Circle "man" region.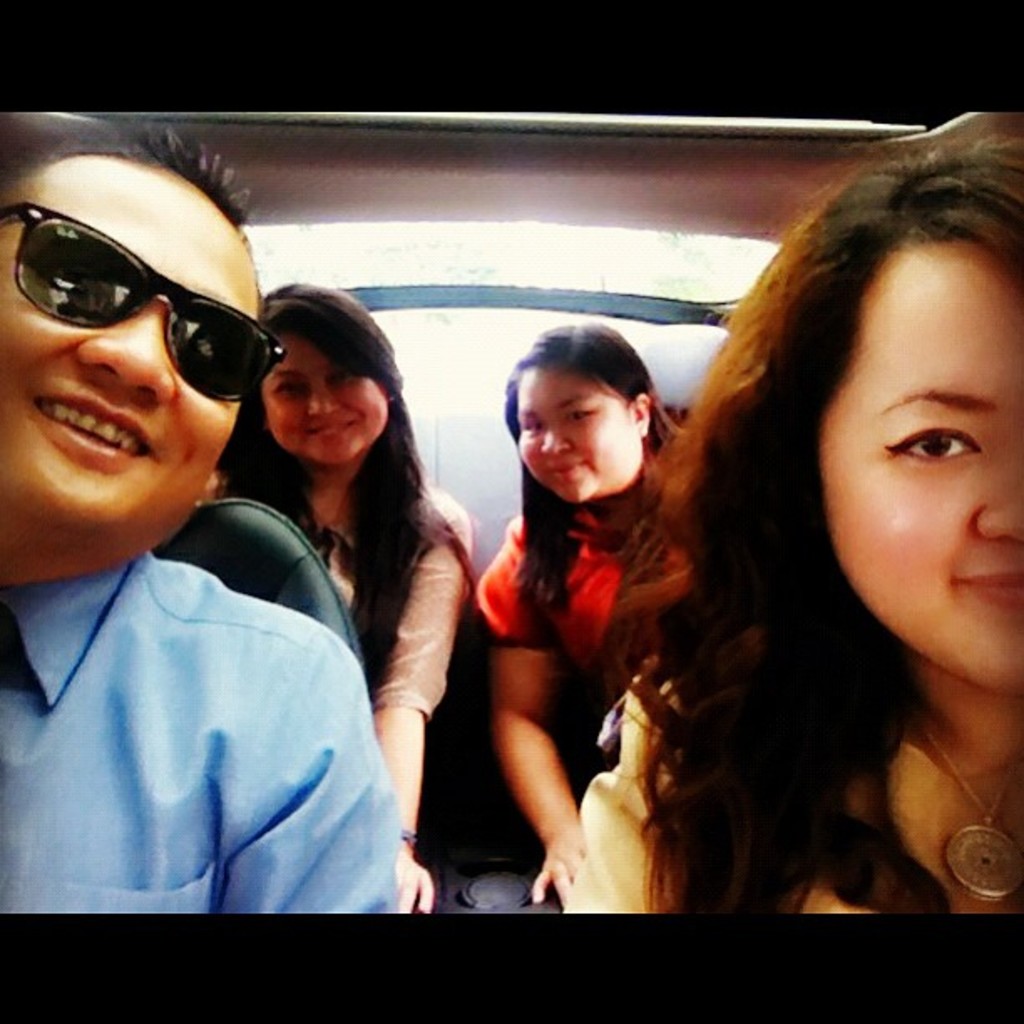
Region: Rect(0, 136, 402, 909).
